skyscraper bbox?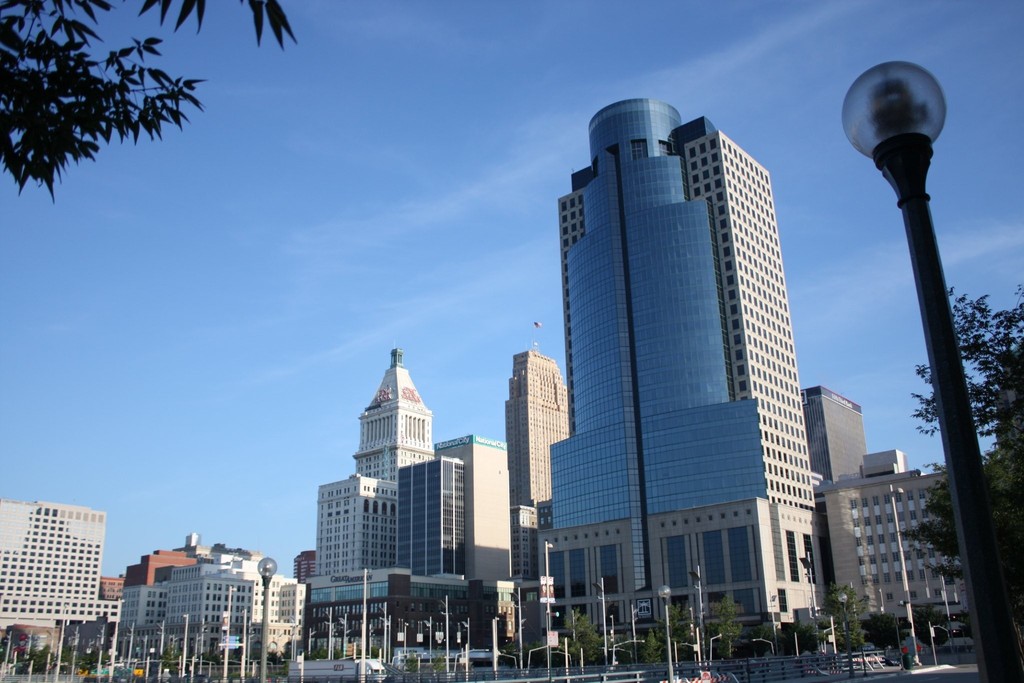
region(503, 336, 559, 605)
